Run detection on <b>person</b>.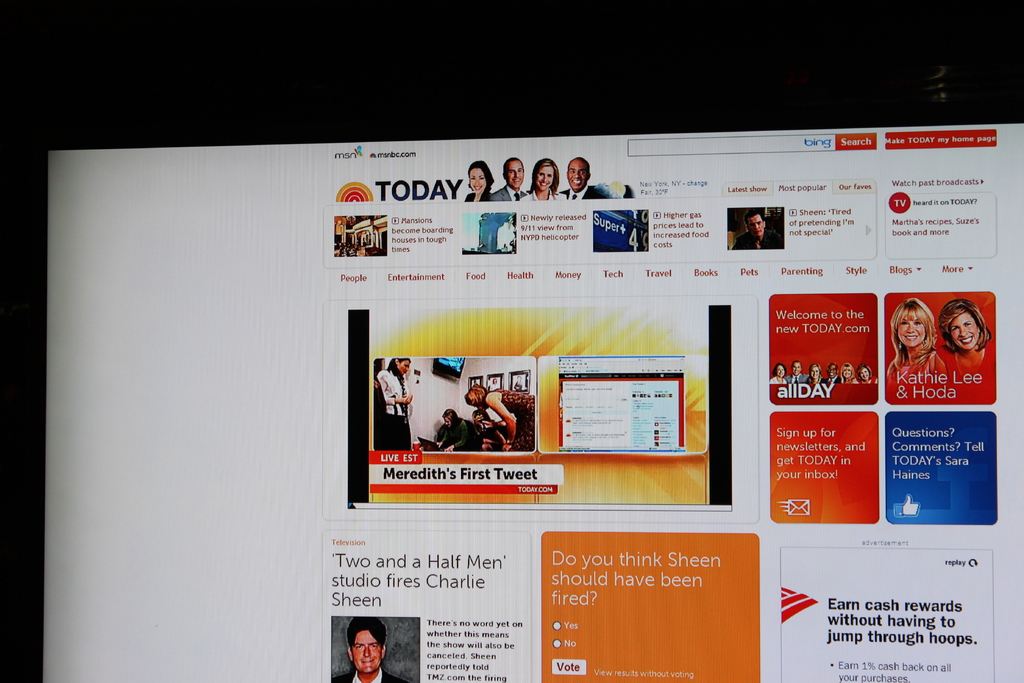
Result: (x1=732, y1=210, x2=785, y2=253).
